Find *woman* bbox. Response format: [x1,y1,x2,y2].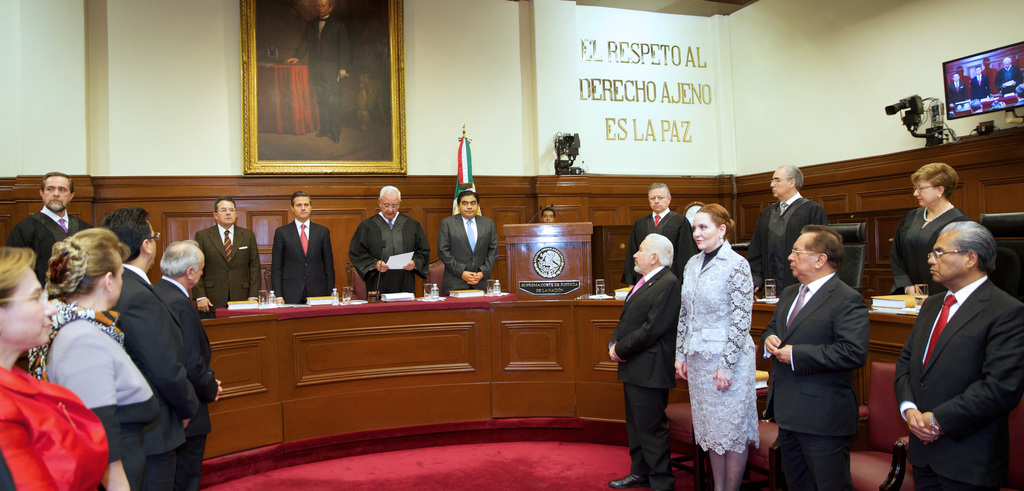
[0,247,110,490].
